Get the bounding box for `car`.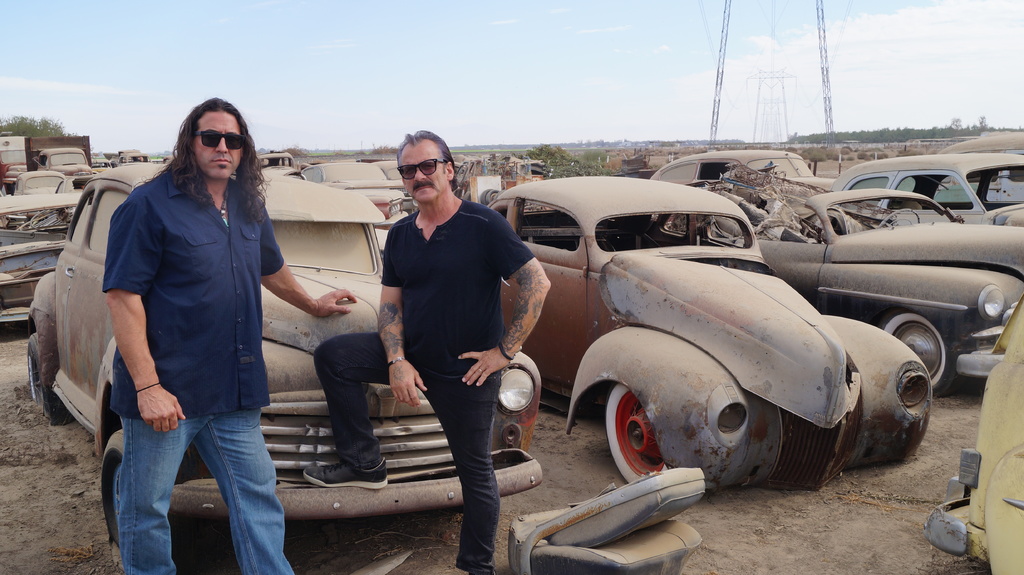
x1=653 y1=150 x2=824 y2=230.
